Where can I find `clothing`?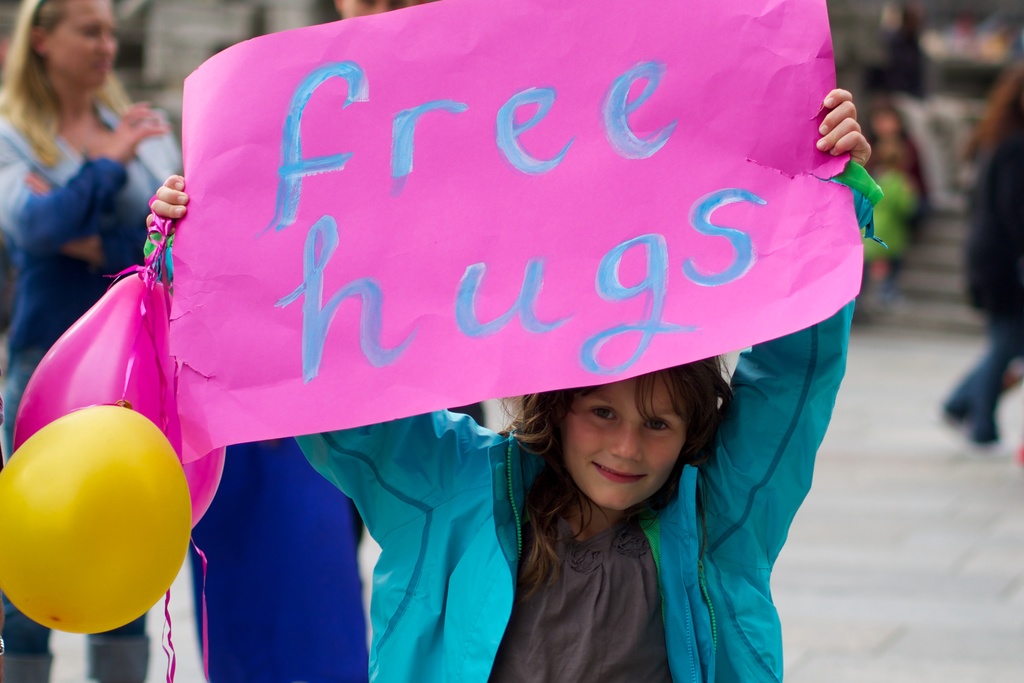
You can find it at crop(934, 111, 1023, 442).
